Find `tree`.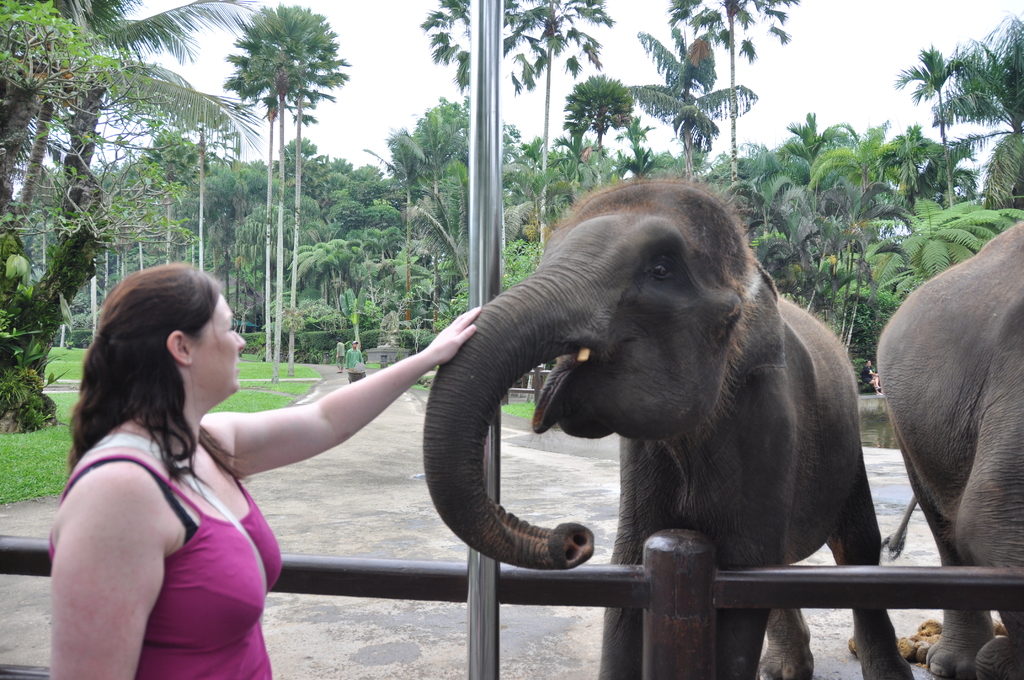
(559, 74, 636, 171).
